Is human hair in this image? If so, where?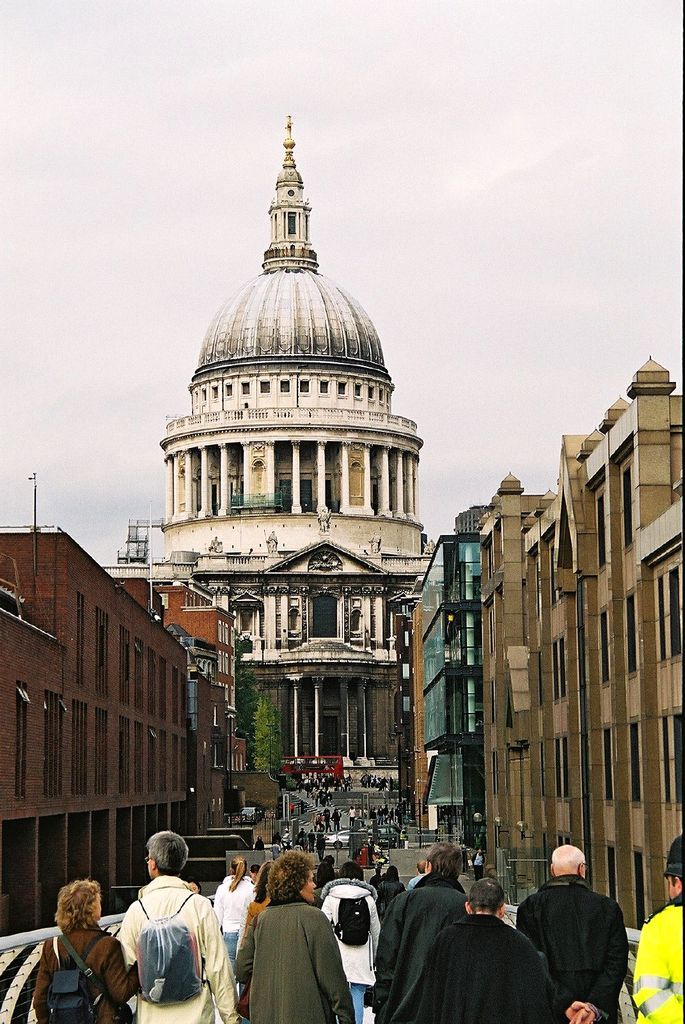
Yes, at Rect(262, 850, 315, 906).
